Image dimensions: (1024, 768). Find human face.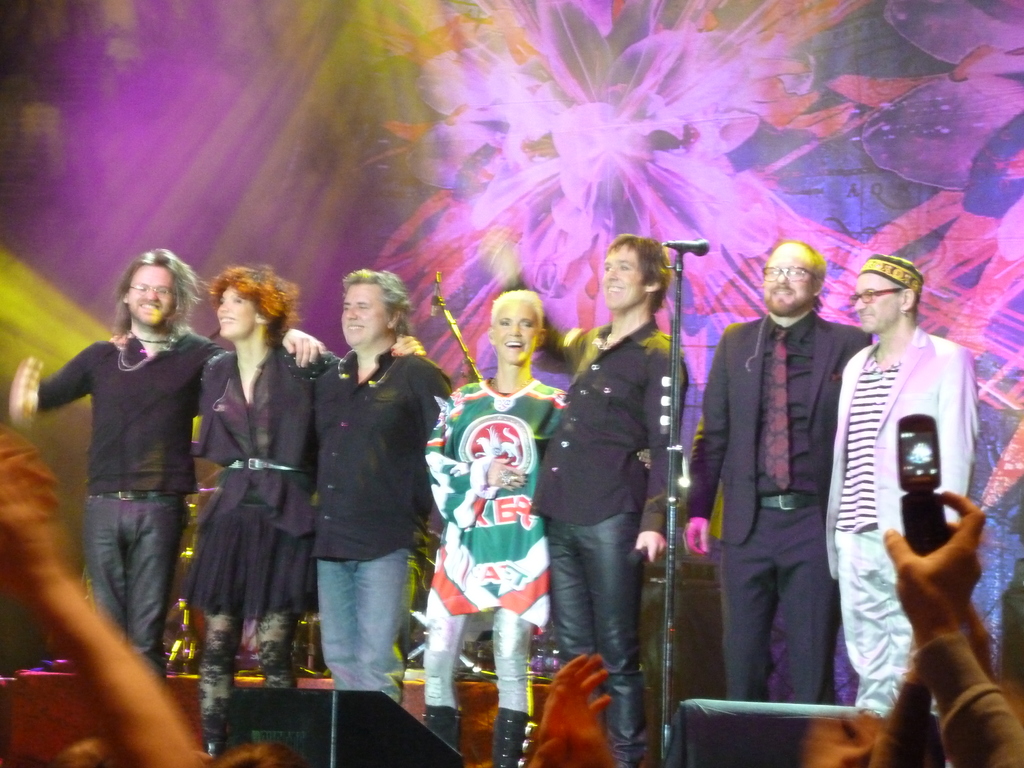
bbox=[132, 265, 175, 323].
